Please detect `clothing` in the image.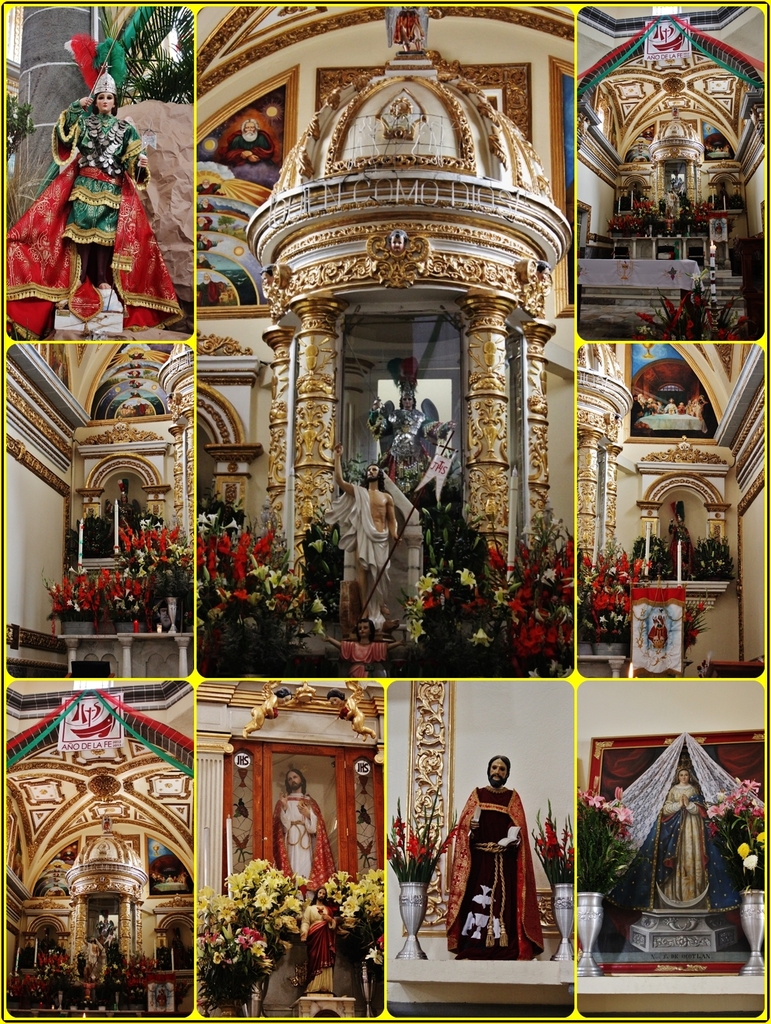
[198, 279, 220, 305].
